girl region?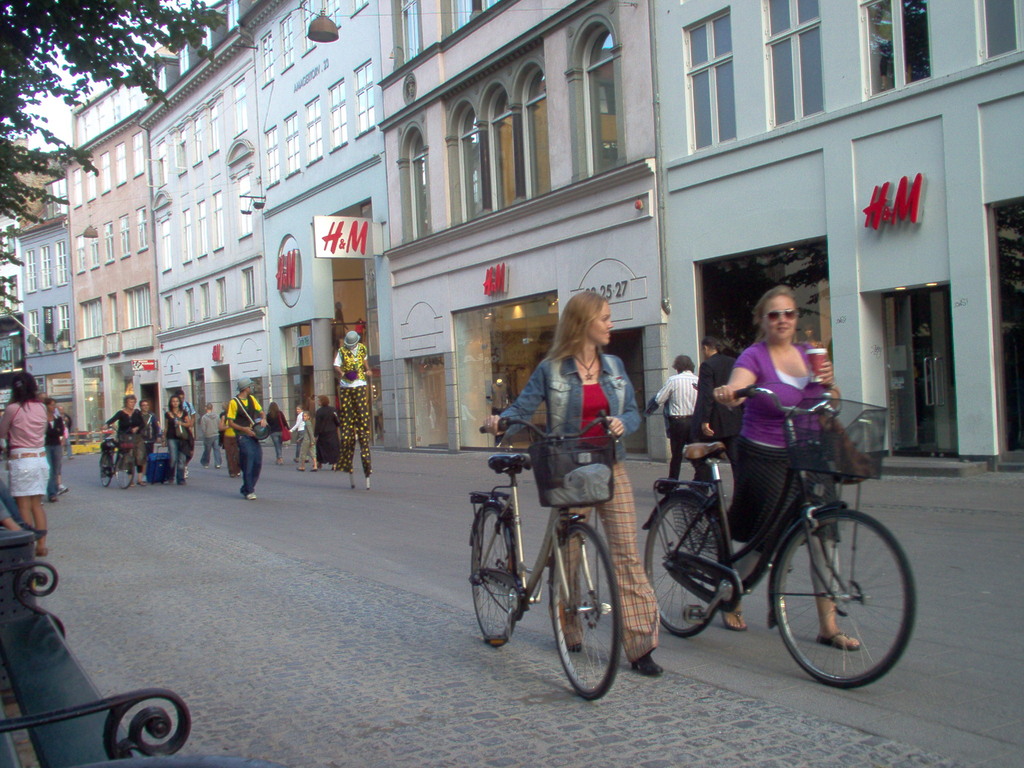
detection(710, 282, 858, 651)
